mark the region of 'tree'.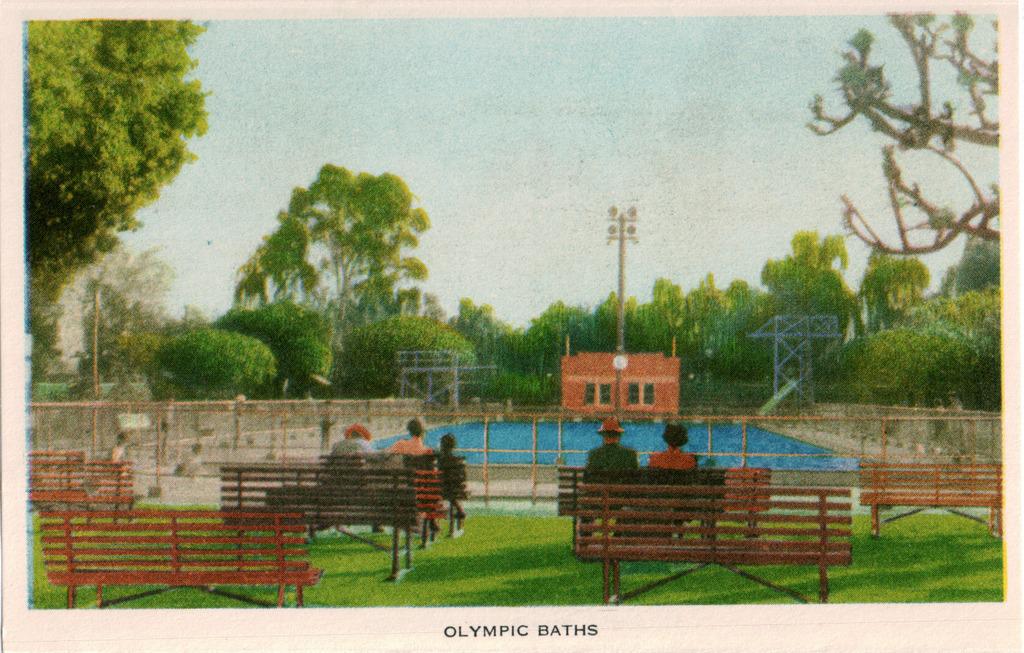
Region: 800:0:1006:265.
